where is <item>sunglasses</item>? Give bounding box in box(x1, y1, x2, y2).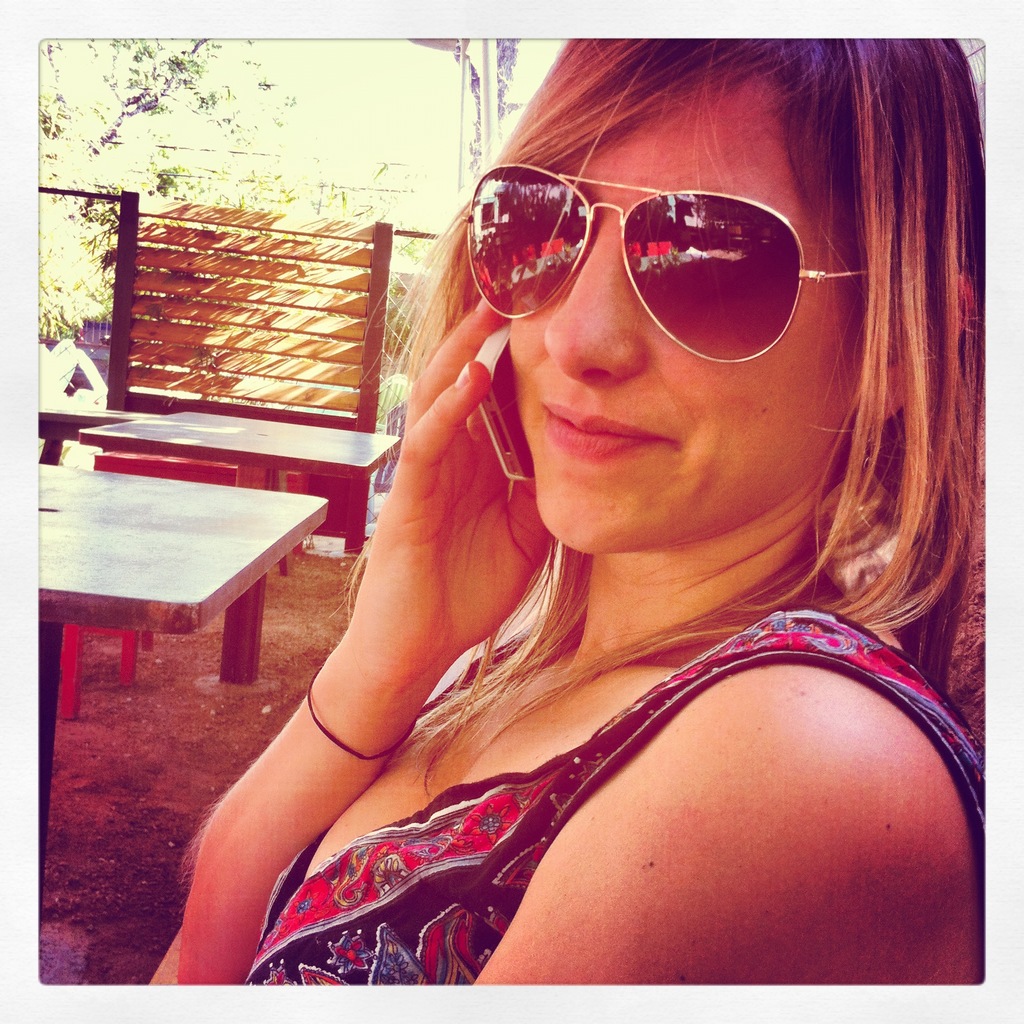
box(464, 161, 867, 364).
